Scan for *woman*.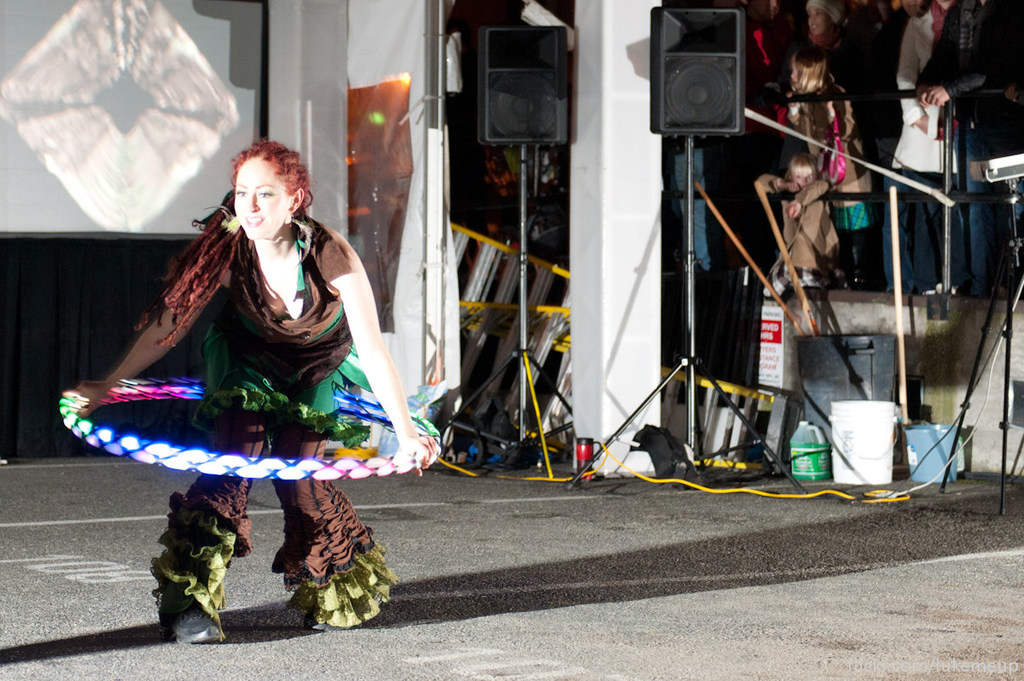
Scan result: select_region(90, 134, 415, 492).
